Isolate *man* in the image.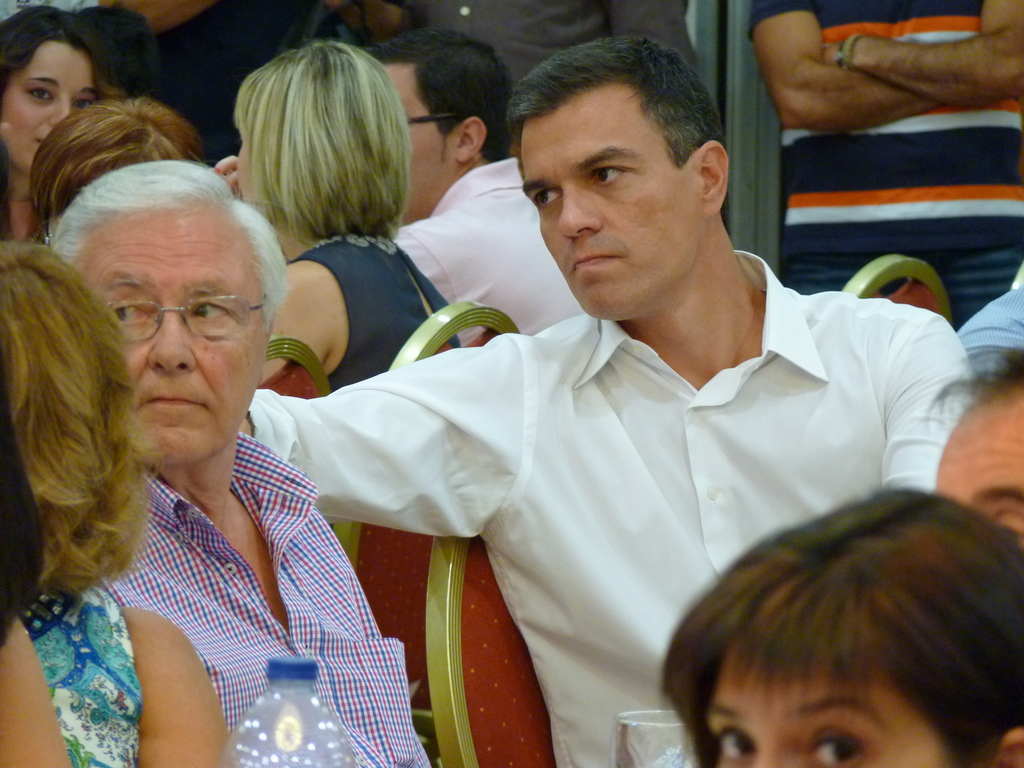
Isolated region: 360:29:590:353.
